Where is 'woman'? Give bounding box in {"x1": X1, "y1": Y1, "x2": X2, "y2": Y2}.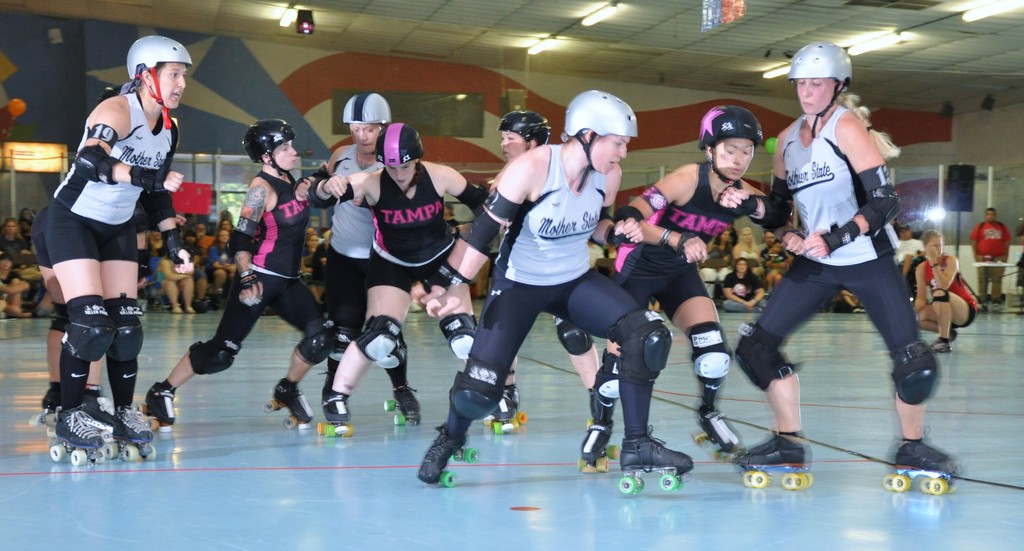
{"x1": 706, "y1": 230, "x2": 737, "y2": 279}.
